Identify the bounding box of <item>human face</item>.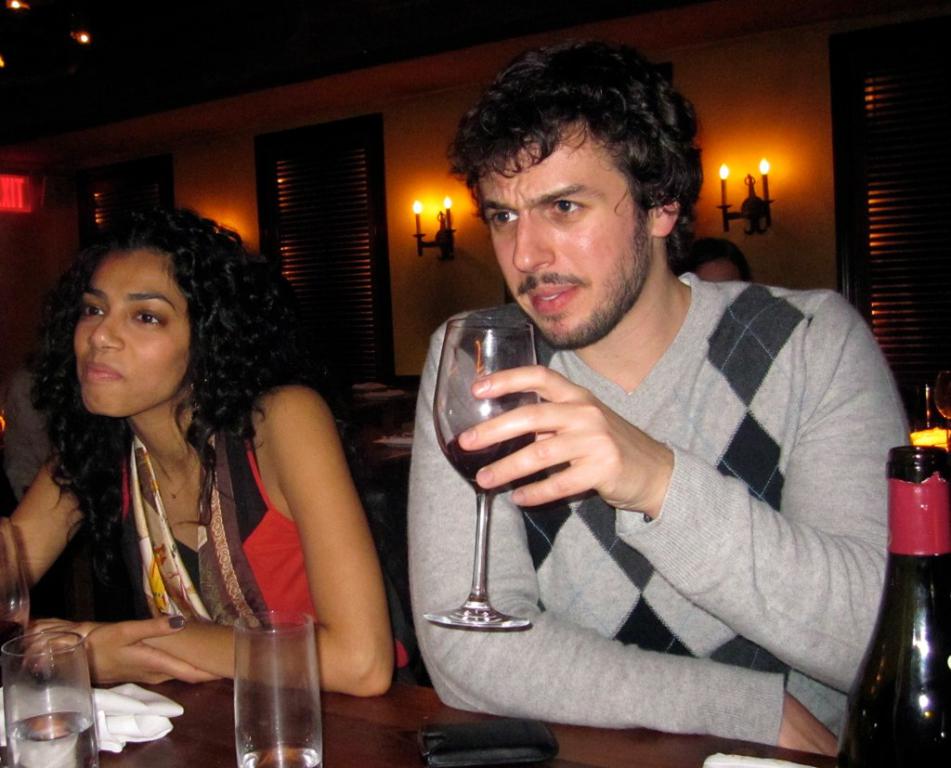
<region>483, 132, 646, 350</region>.
